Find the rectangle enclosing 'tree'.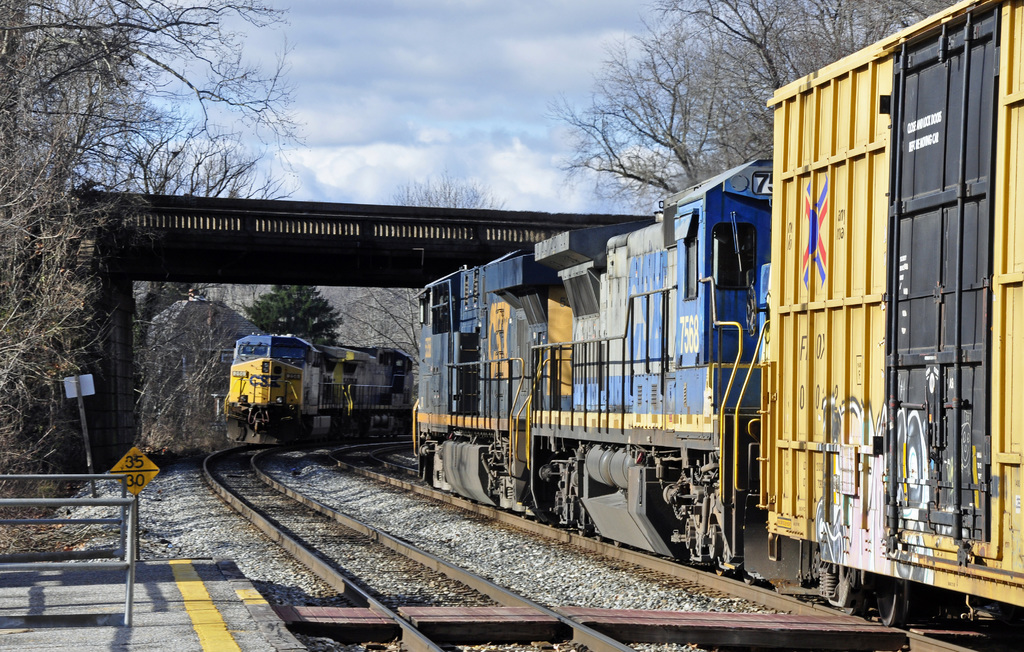
x1=356 y1=270 x2=446 y2=402.
